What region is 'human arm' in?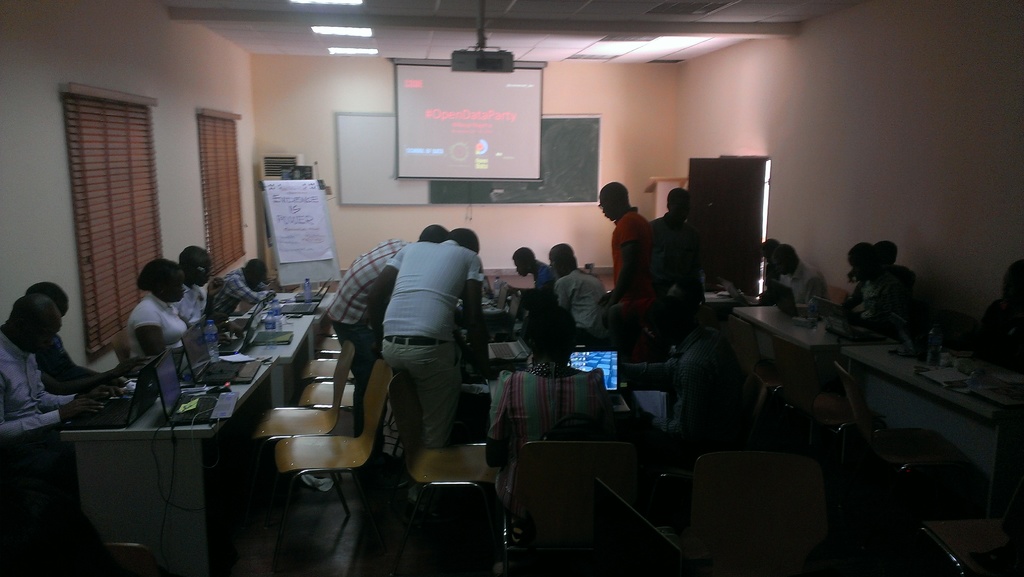
BBox(454, 266, 500, 367).
